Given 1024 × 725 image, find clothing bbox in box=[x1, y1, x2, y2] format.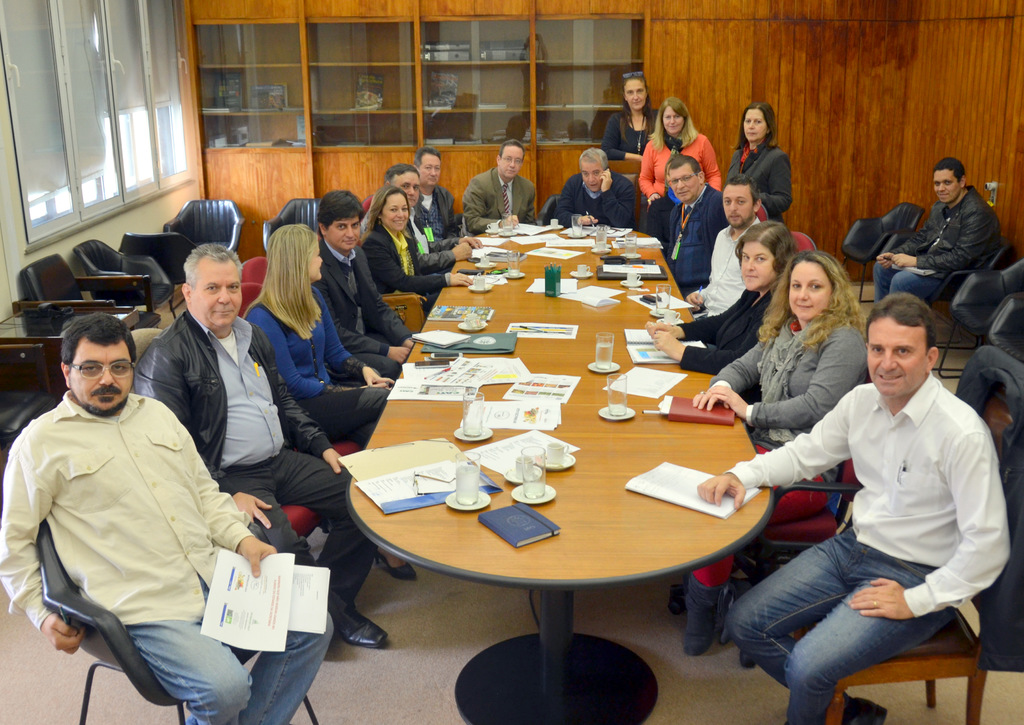
box=[661, 180, 728, 296].
